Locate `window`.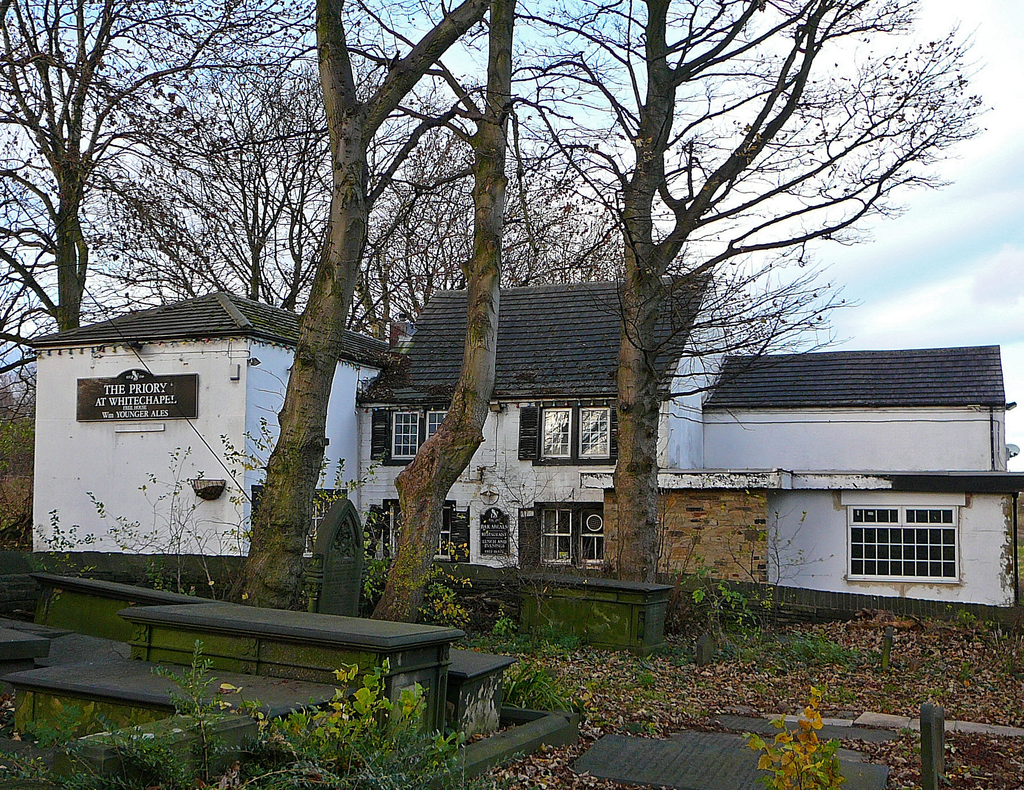
Bounding box: crop(522, 407, 574, 461).
